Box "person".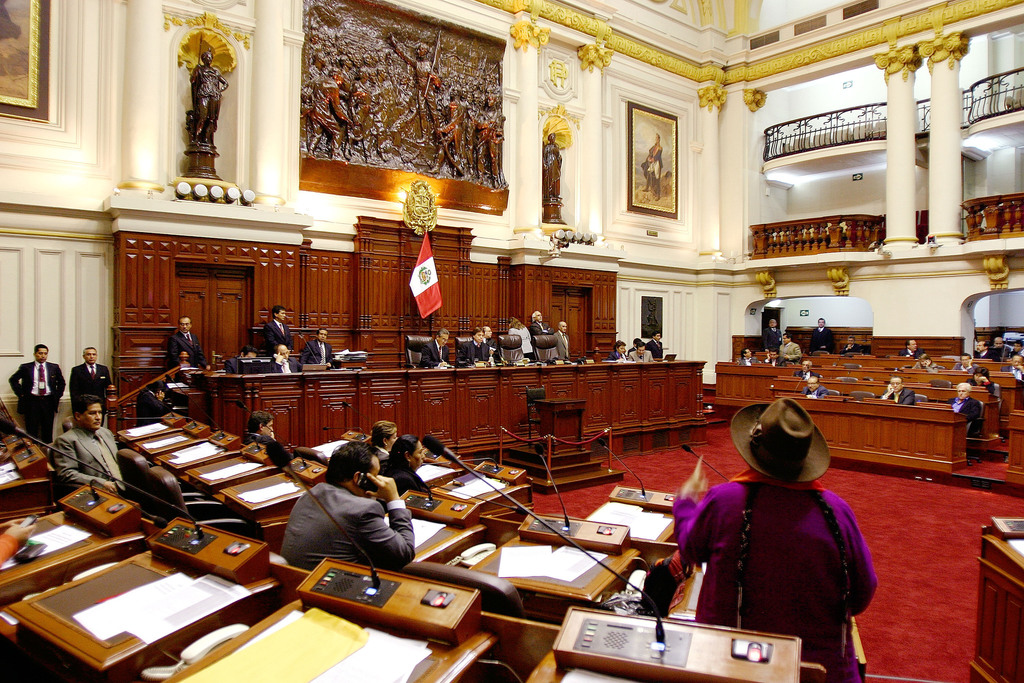
303:329:330:368.
